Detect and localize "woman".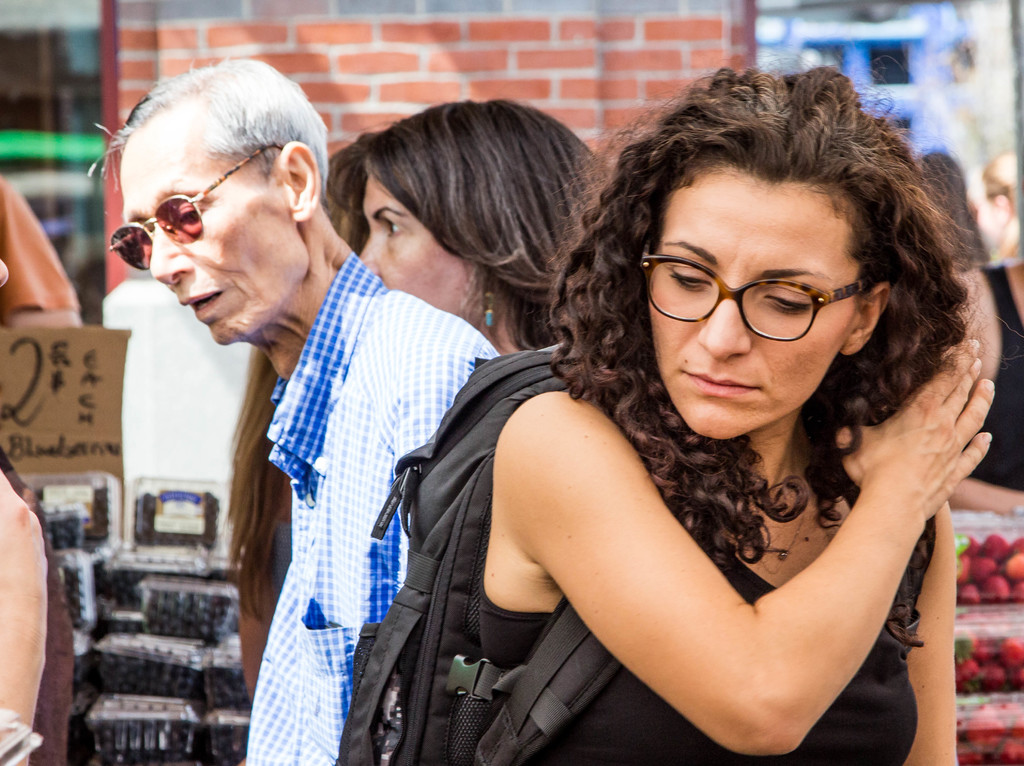
Localized at rect(397, 60, 999, 765).
